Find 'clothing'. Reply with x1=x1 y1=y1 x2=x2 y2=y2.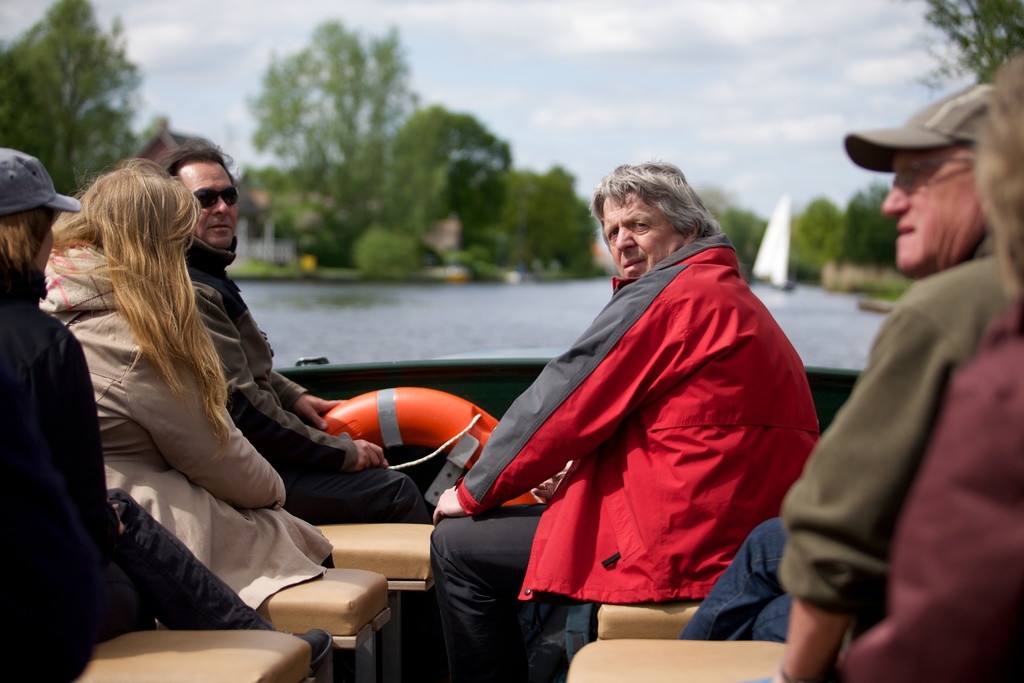
x1=193 y1=243 x2=428 y2=527.
